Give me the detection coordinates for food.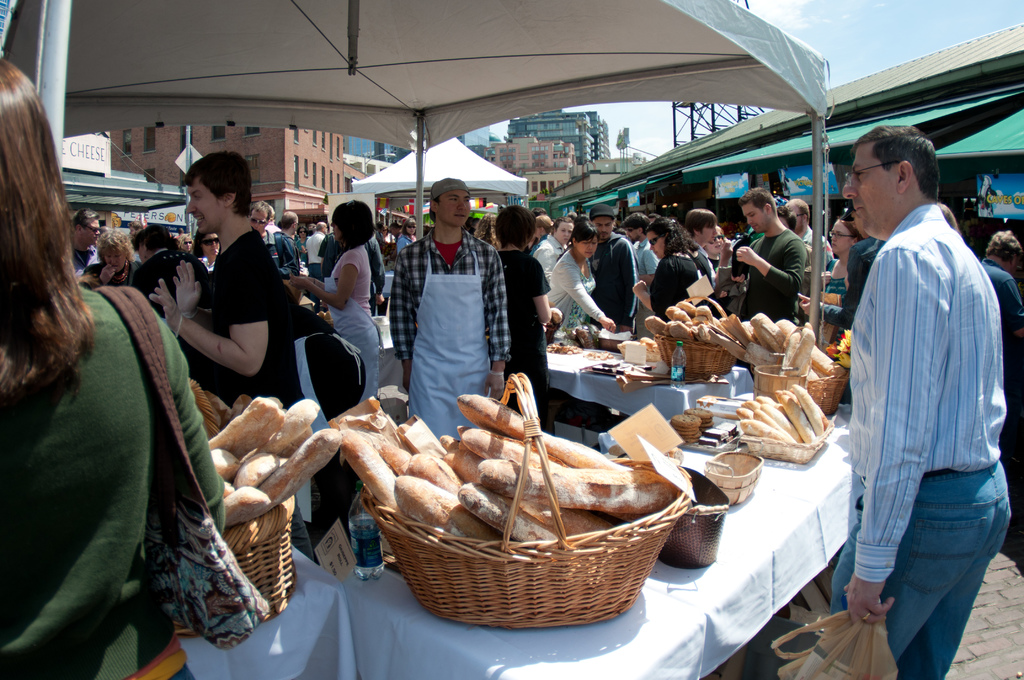
(163, 209, 177, 222).
